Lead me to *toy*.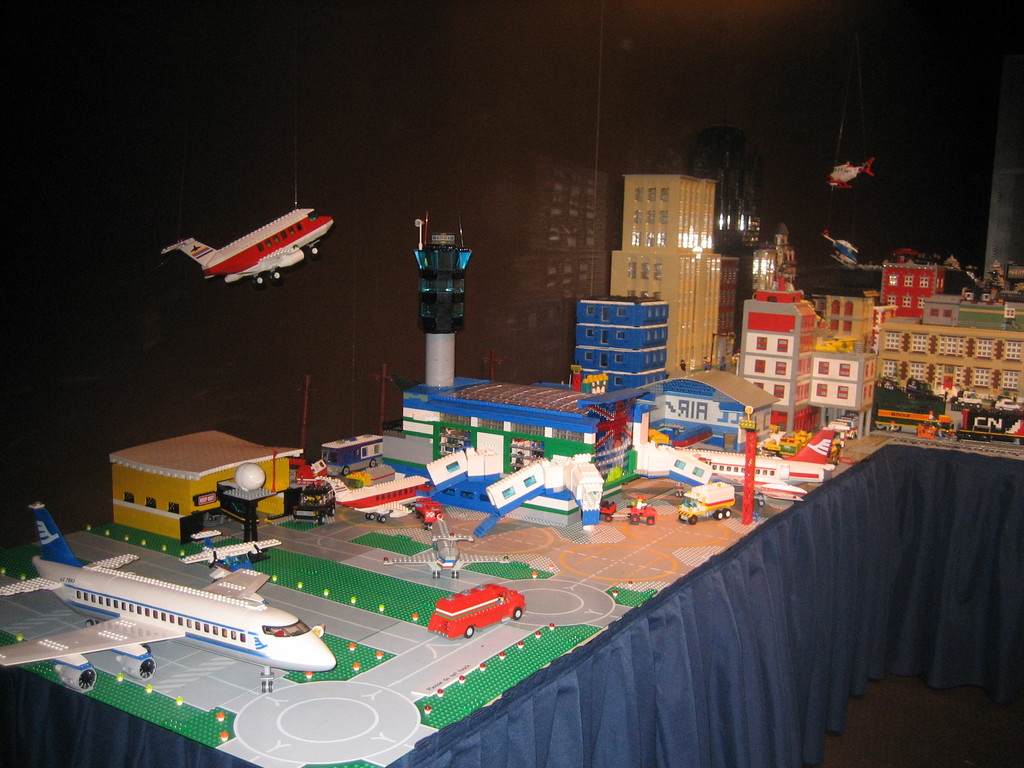
Lead to BBox(390, 376, 630, 490).
